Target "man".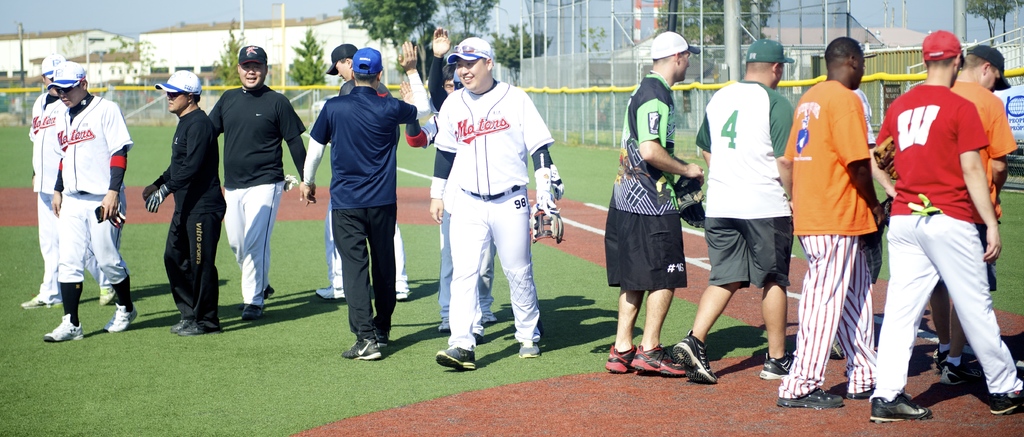
Target region: 429,39,561,372.
